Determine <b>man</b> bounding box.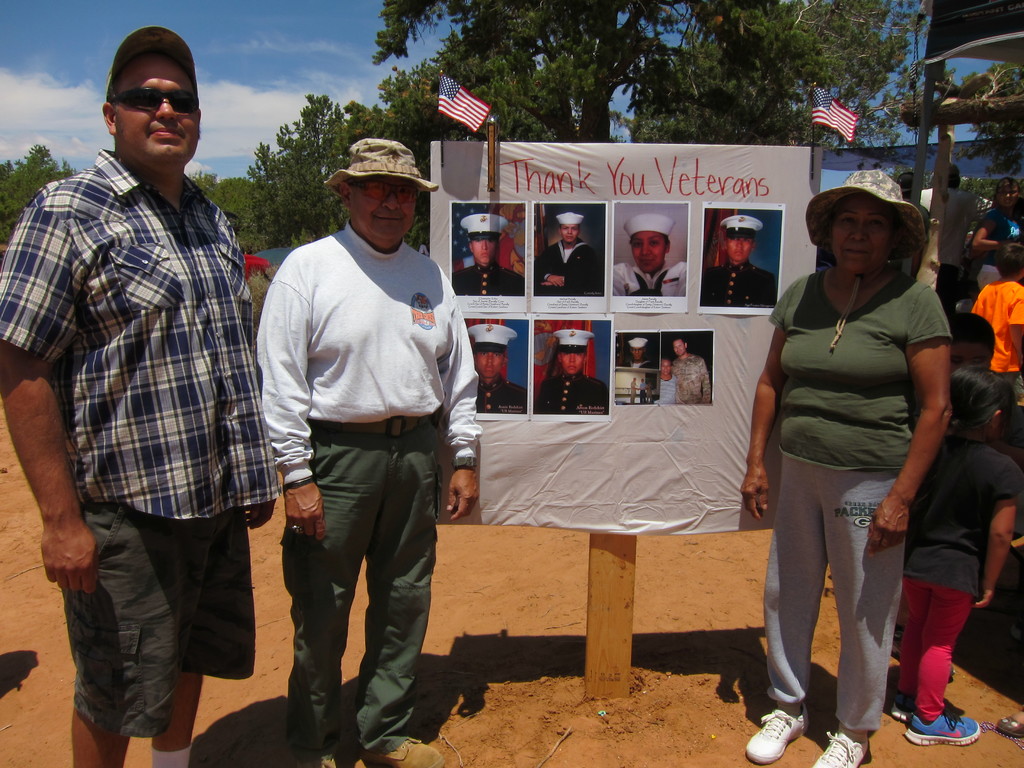
Determined: 530, 331, 611, 418.
